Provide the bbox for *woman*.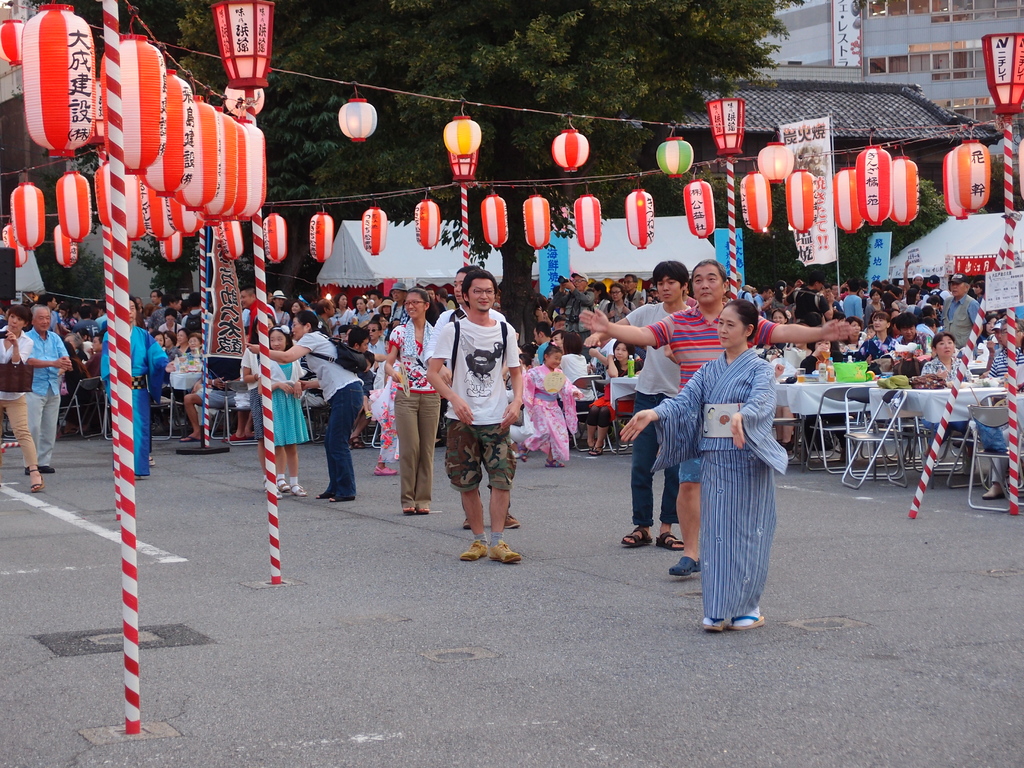
971,314,1004,365.
